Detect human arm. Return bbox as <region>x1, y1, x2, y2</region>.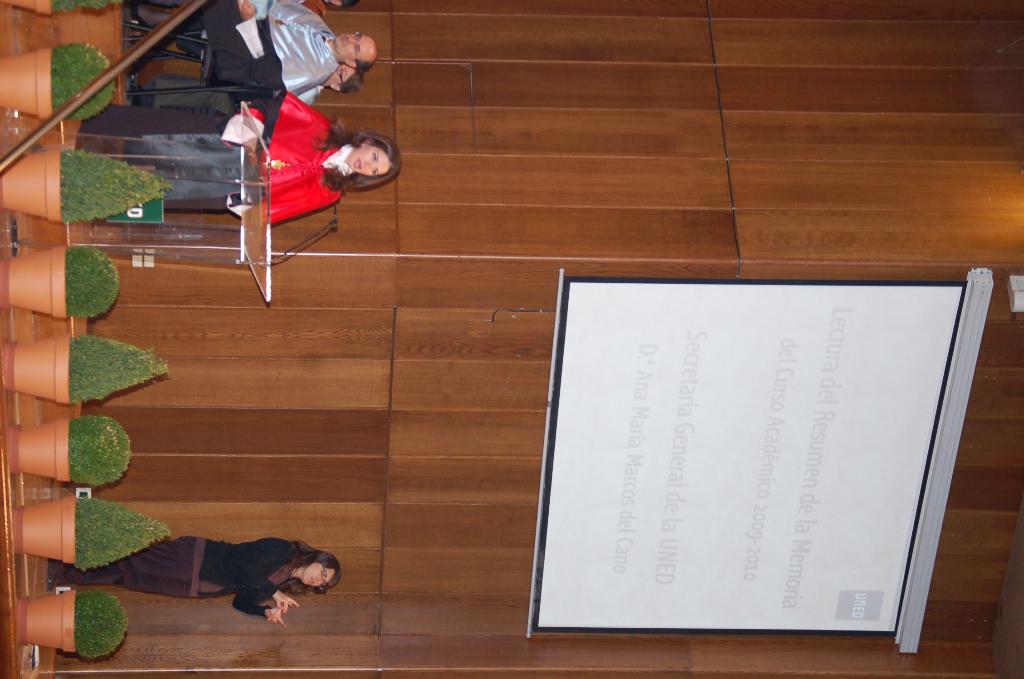
<region>282, 58, 357, 110</region>.
